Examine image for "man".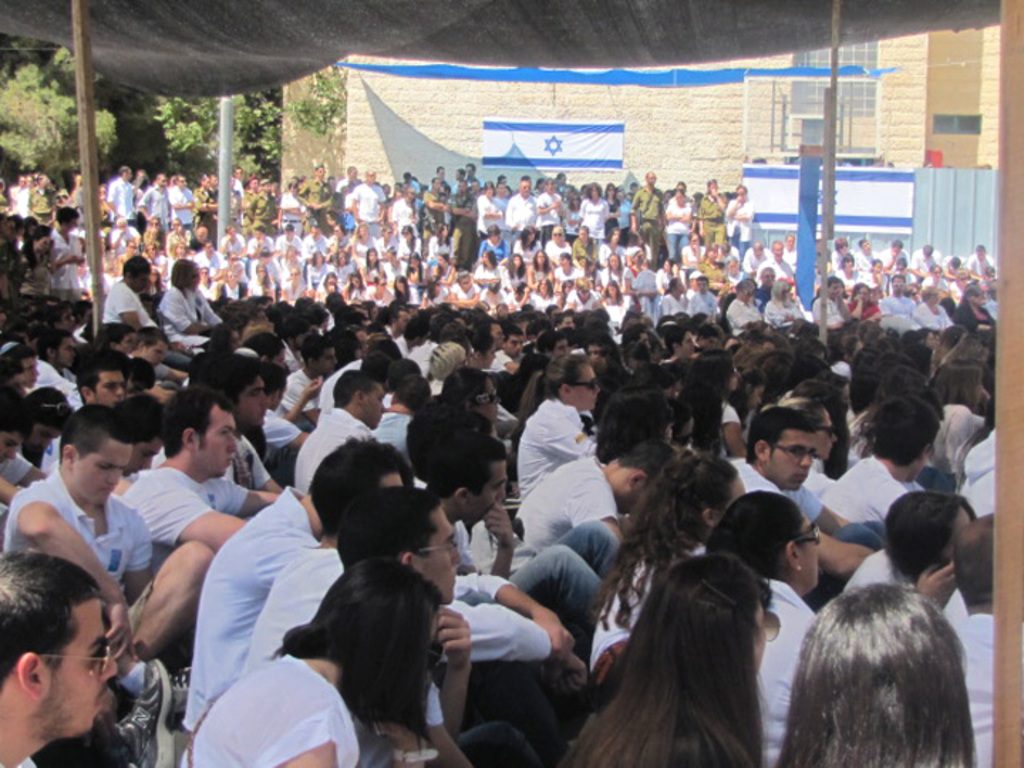
Examination result: detection(815, 395, 939, 523).
